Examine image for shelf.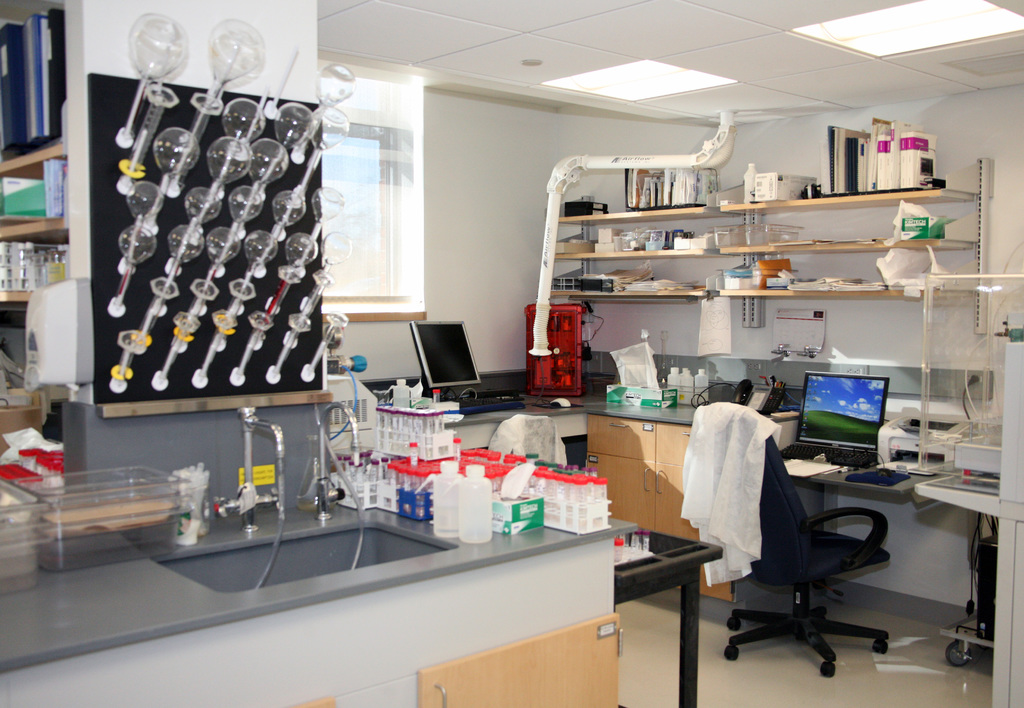
Examination result: bbox(698, 272, 984, 304).
